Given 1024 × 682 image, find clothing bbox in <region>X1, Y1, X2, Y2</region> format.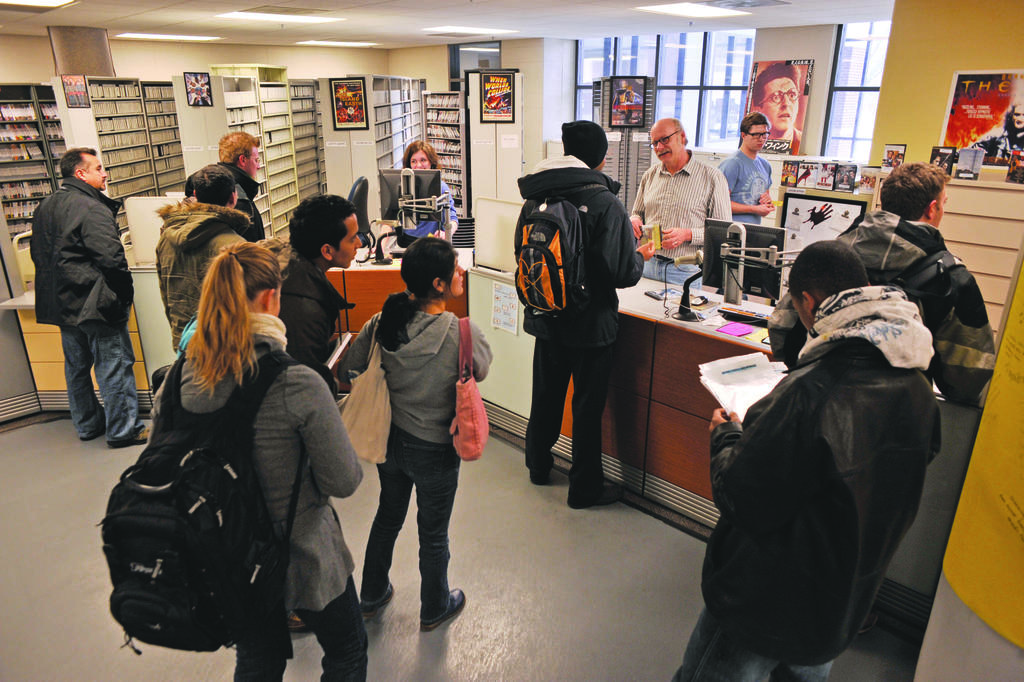
<region>274, 255, 365, 409</region>.
